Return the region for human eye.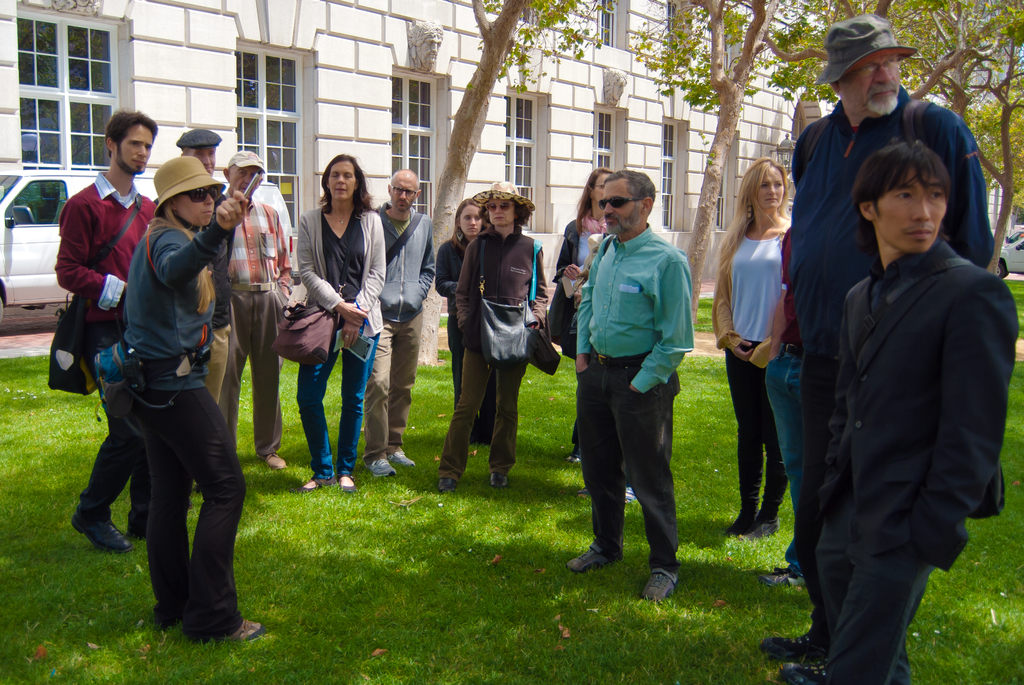
crop(331, 172, 337, 177).
